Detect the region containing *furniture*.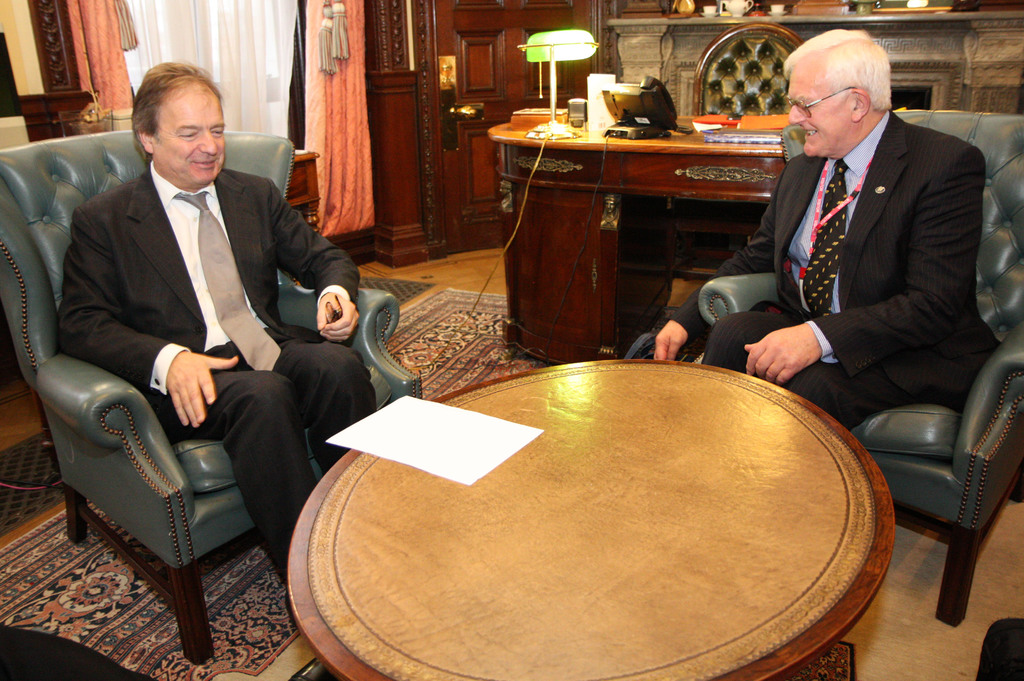
(x1=700, y1=107, x2=1023, y2=628).
